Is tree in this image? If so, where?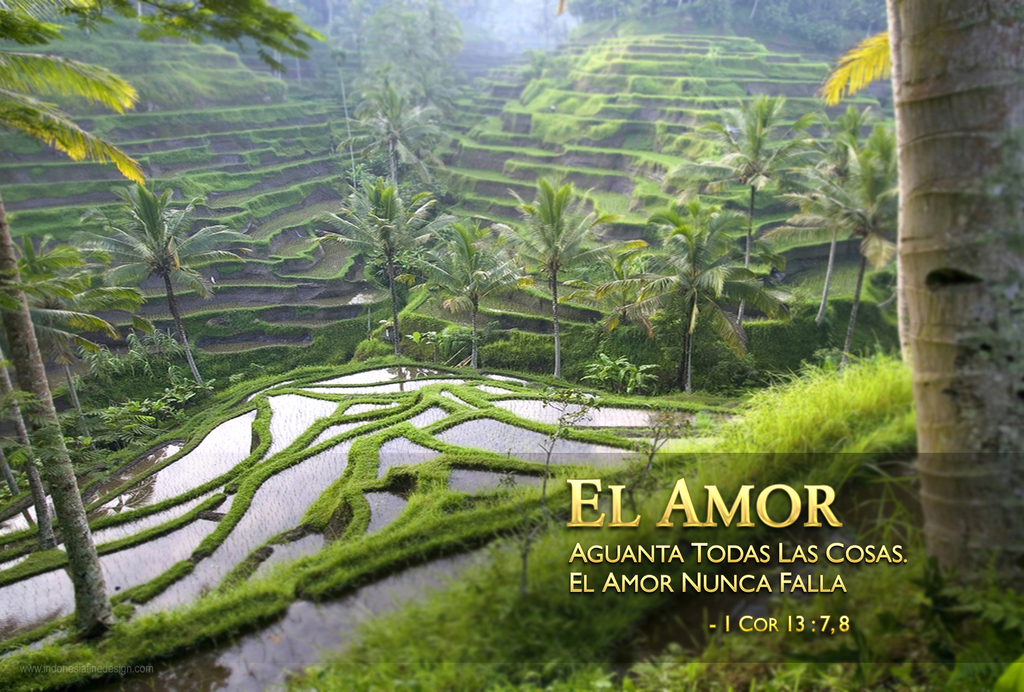
Yes, at [0, 233, 149, 468].
